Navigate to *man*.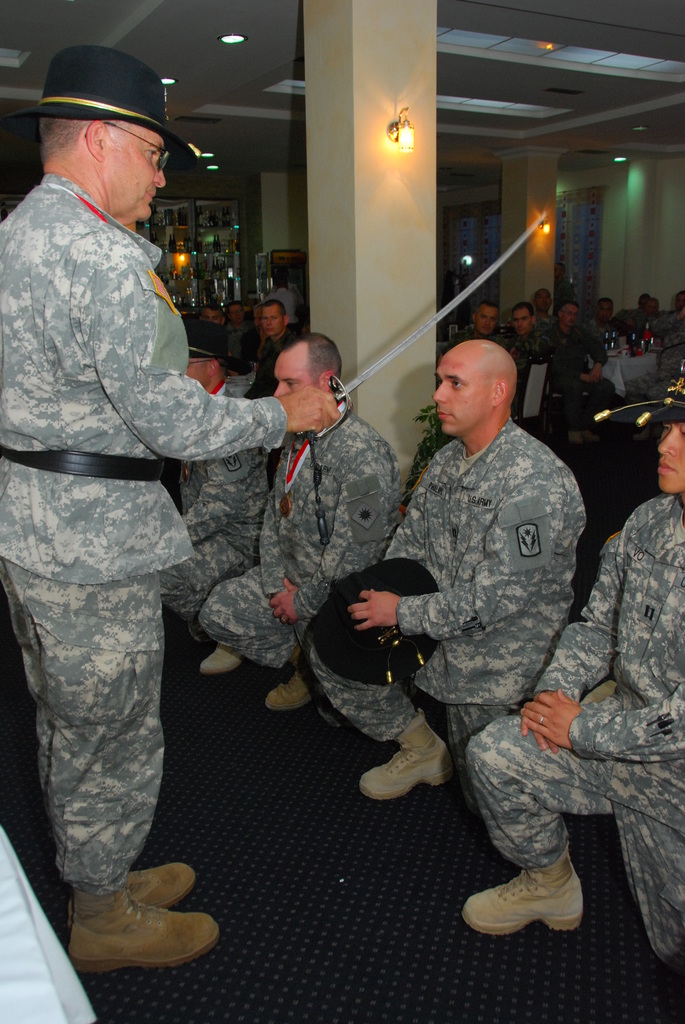
Navigation target: (x1=309, y1=338, x2=592, y2=822).
